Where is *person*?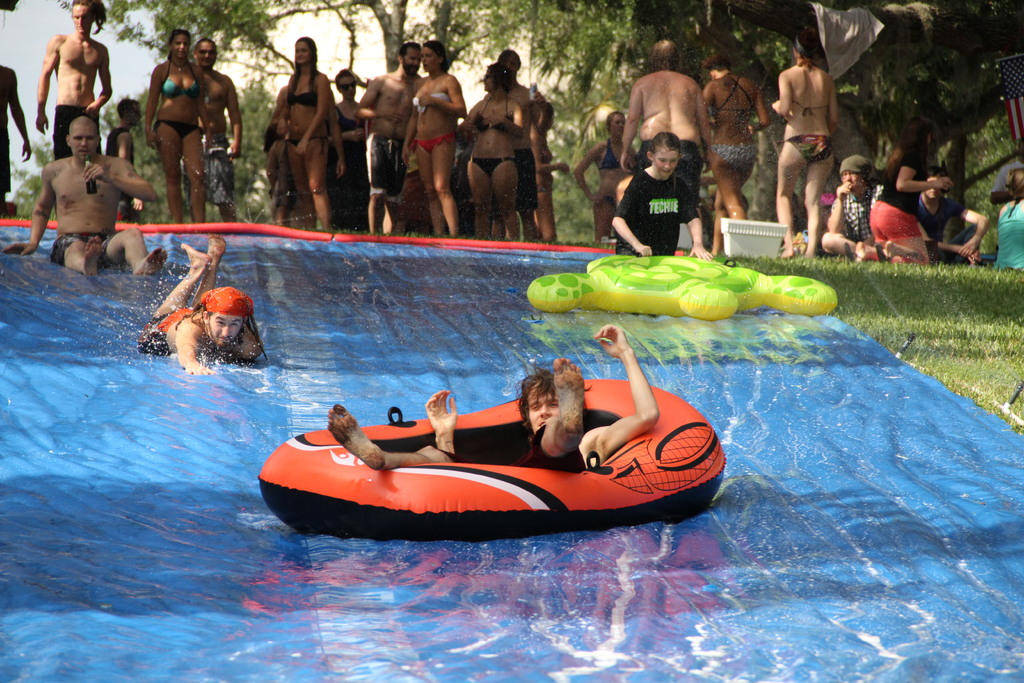
610:129:715:264.
